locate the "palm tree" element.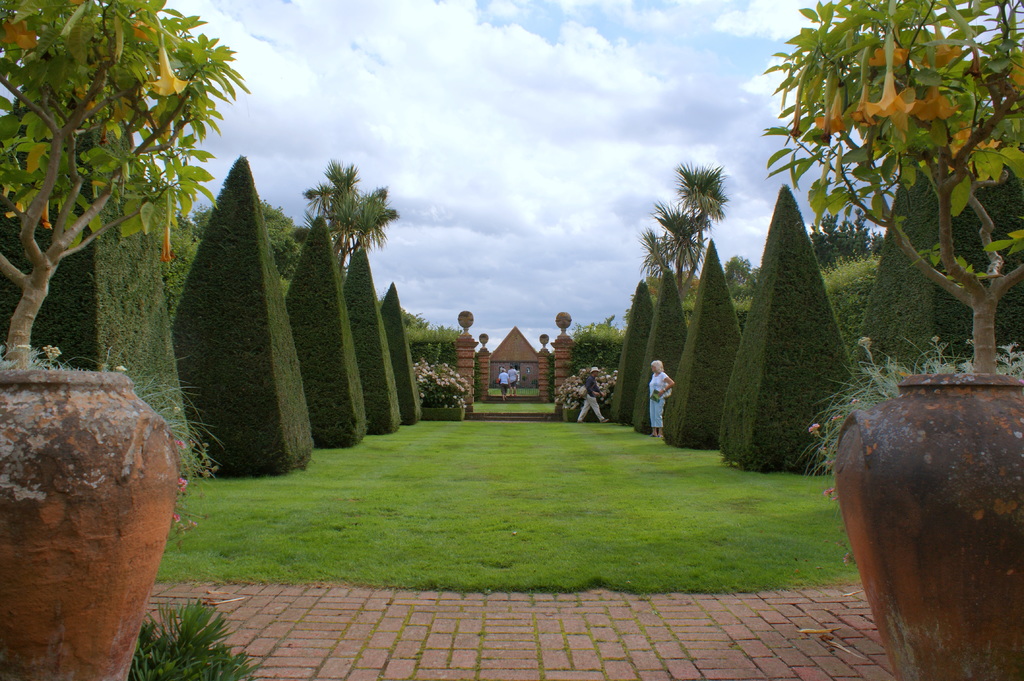
Element bbox: Rect(298, 152, 402, 272).
